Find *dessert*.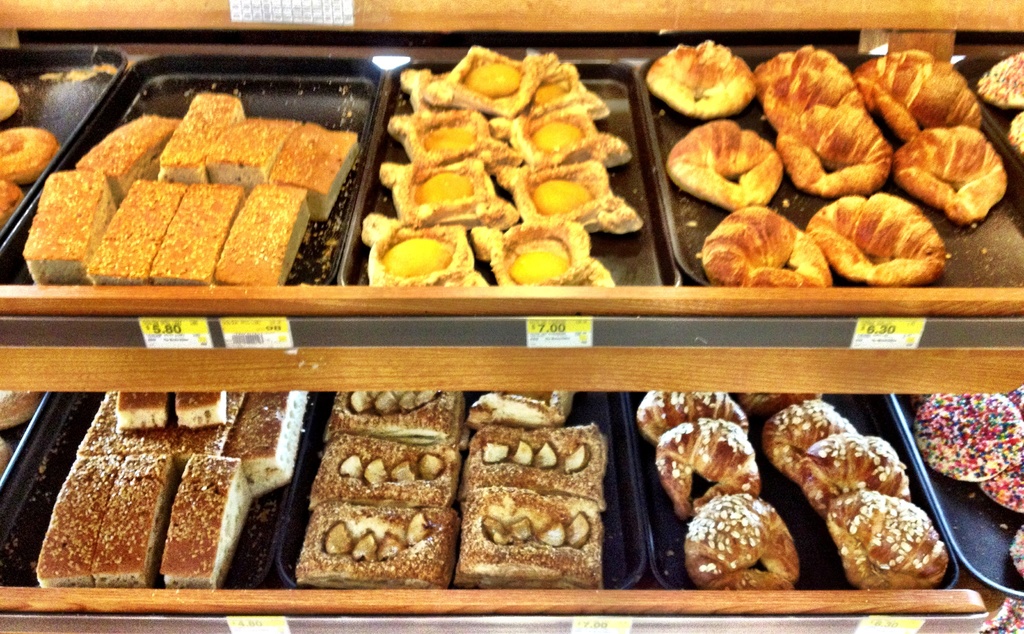
left=390, top=106, right=490, bottom=154.
